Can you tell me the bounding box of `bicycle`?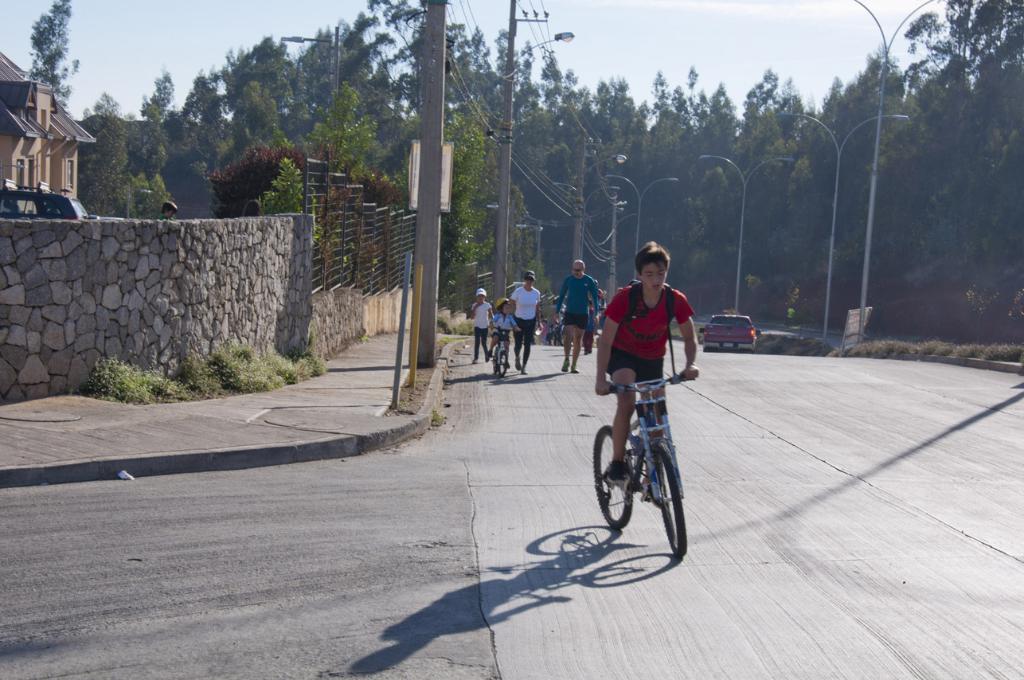
598,353,702,563.
